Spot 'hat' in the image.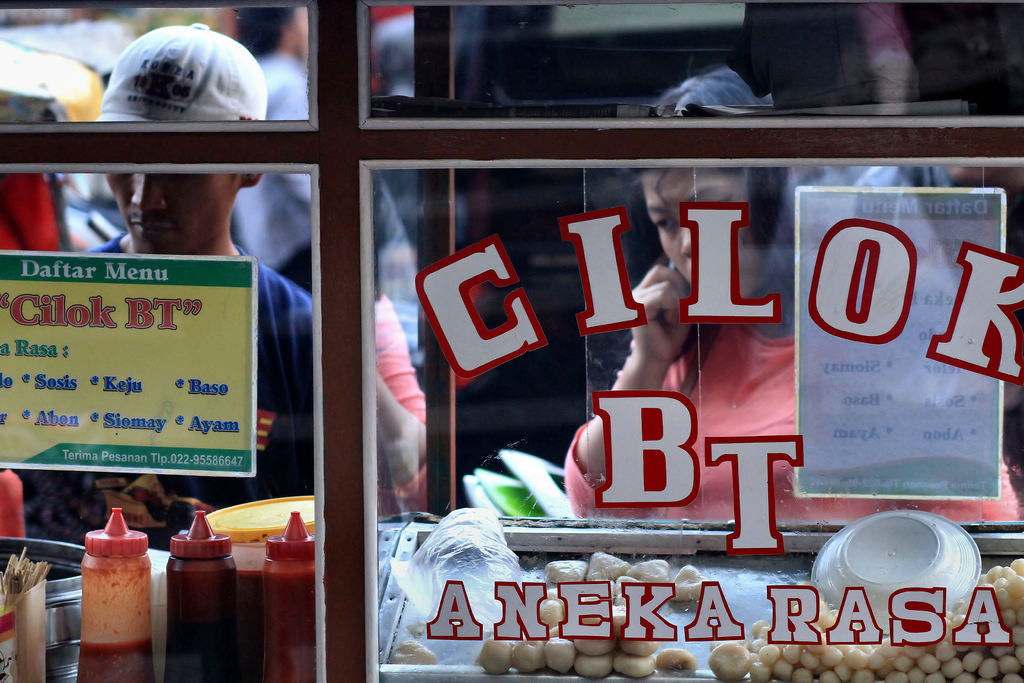
'hat' found at box(95, 24, 268, 122).
